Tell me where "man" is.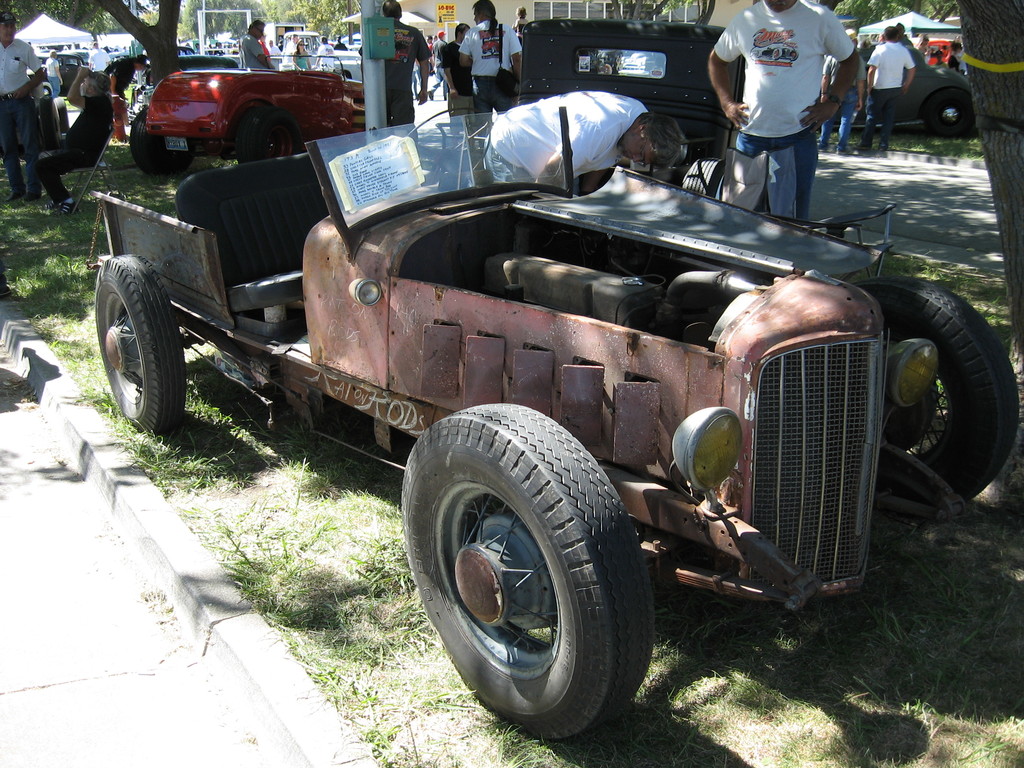
"man" is at bbox=[41, 77, 118, 209].
